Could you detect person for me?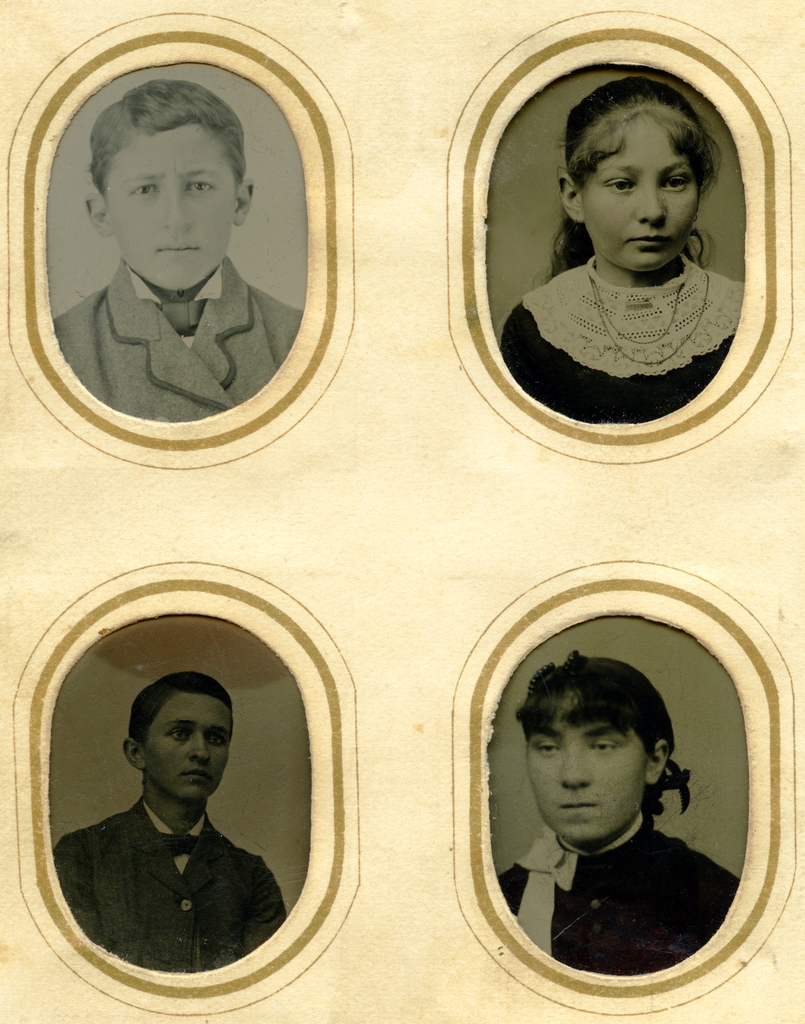
Detection result: (48, 668, 291, 981).
